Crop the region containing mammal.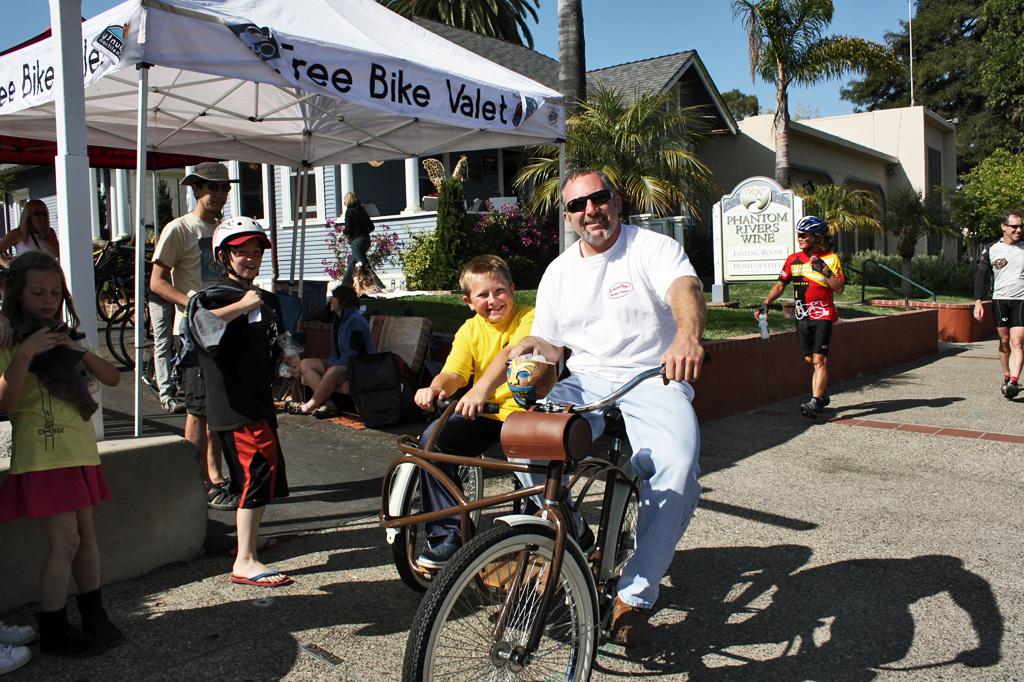
Crop region: 287:285:380:419.
